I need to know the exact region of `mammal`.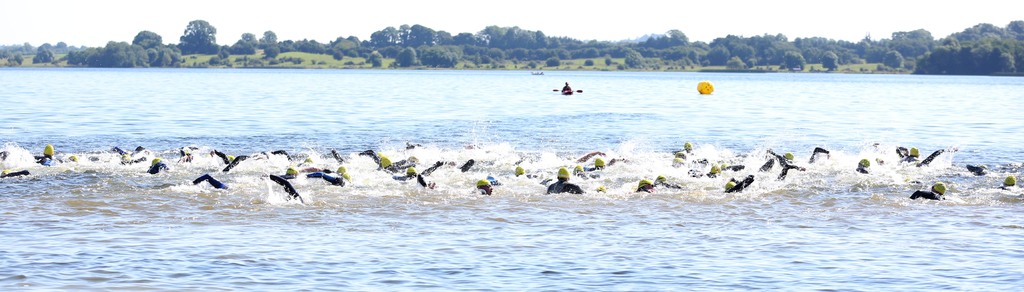
Region: {"left": 721, "top": 177, "right": 740, "bottom": 193}.
